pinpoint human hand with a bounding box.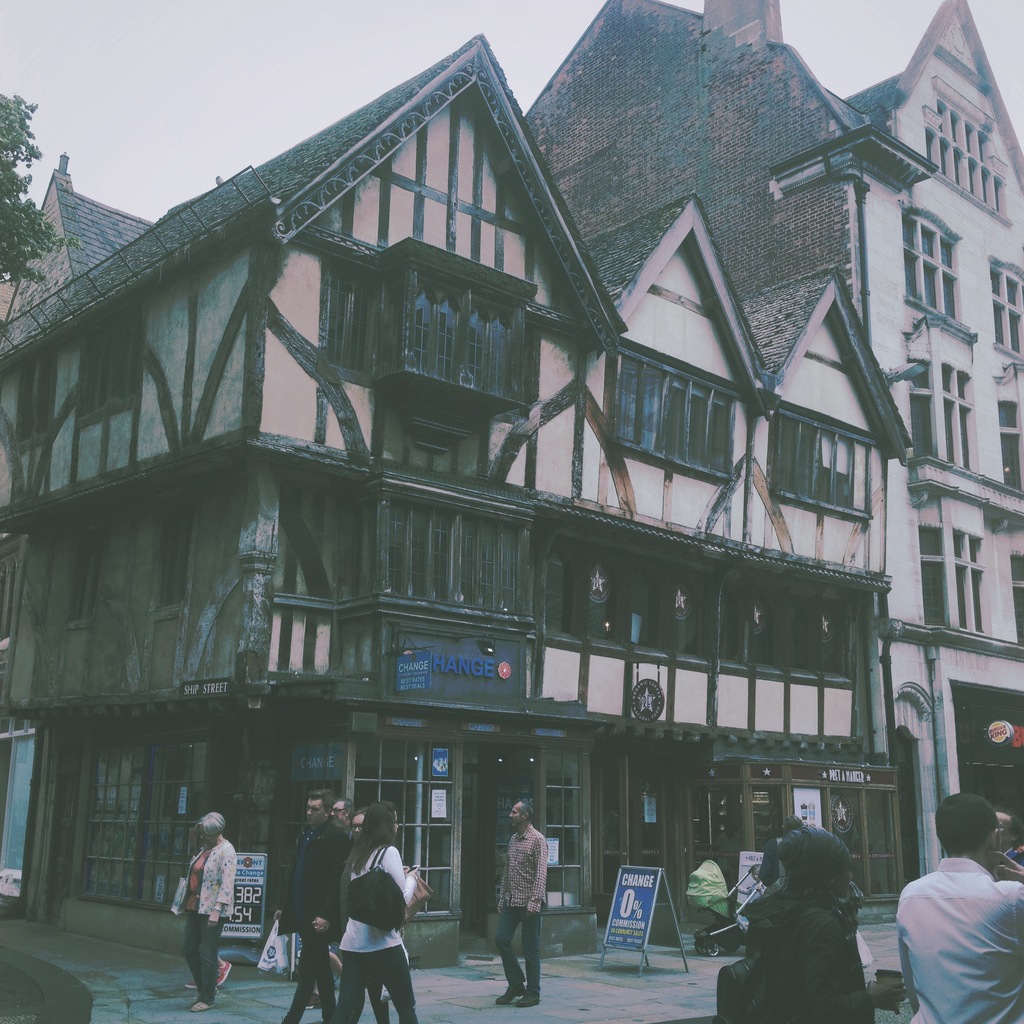
867,979,911,1021.
